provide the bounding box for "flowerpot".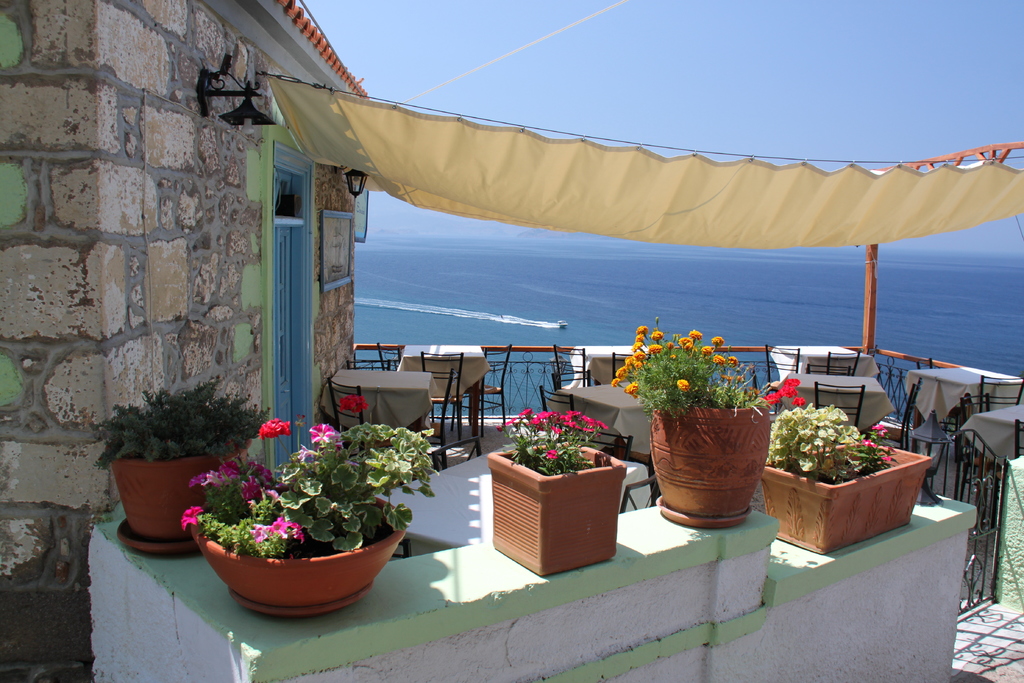
x1=755 y1=436 x2=931 y2=554.
